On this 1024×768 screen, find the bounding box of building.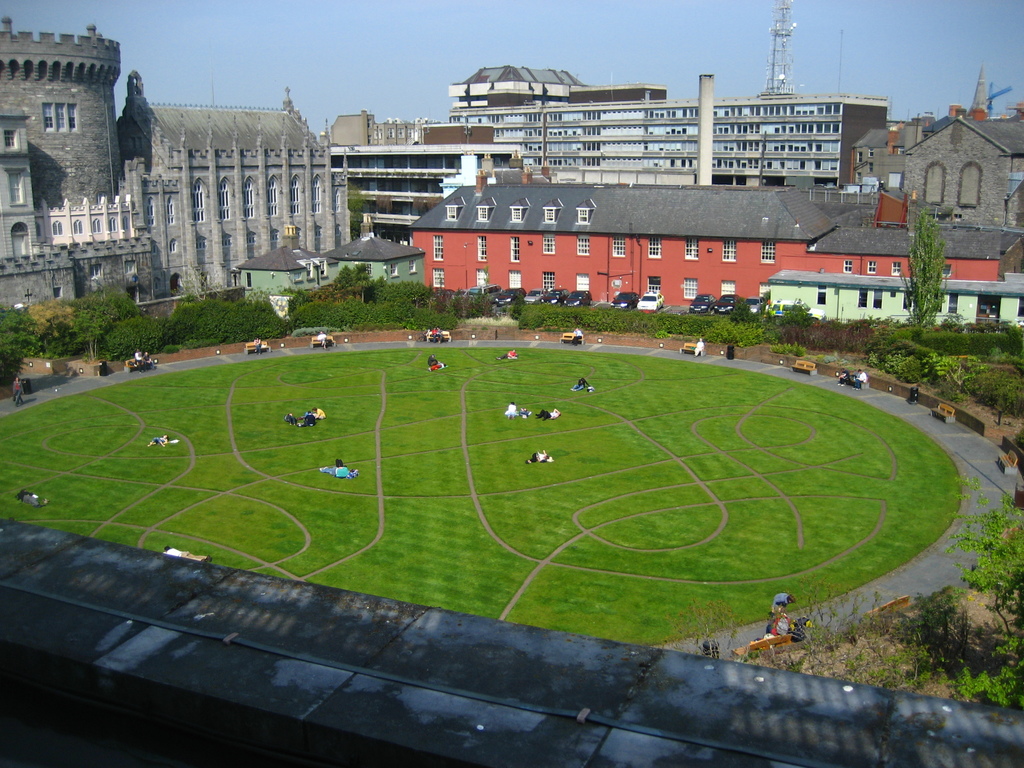
Bounding box: crop(332, 124, 520, 249).
